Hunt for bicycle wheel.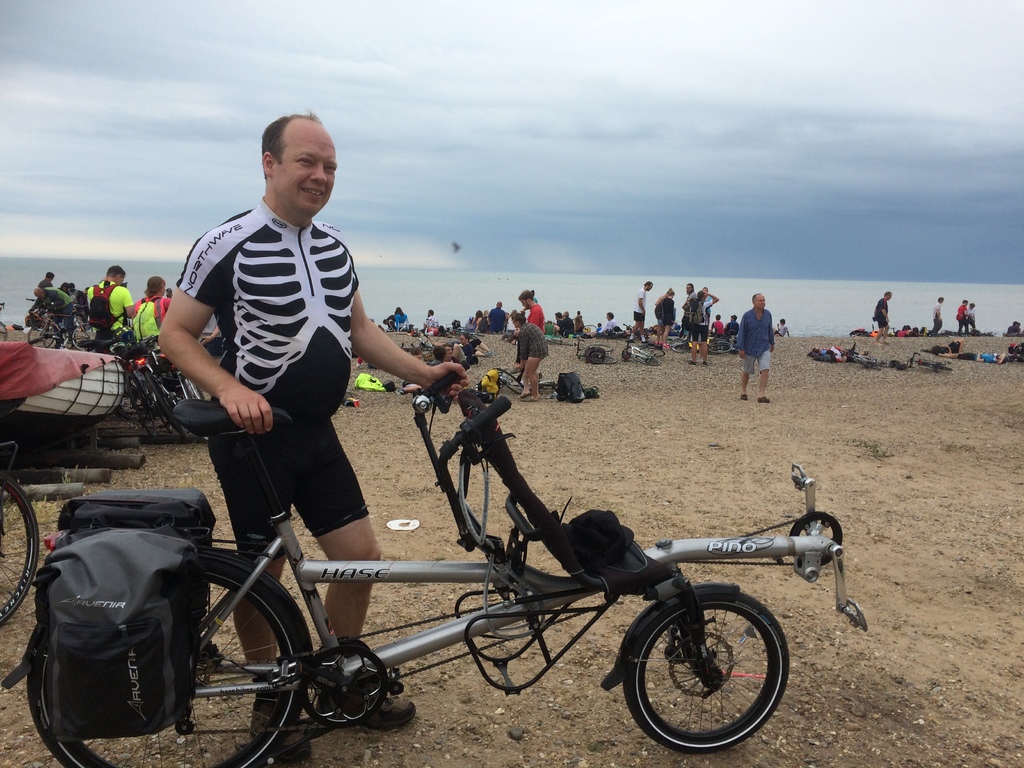
Hunted down at crop(26, 559, 309, 767).
